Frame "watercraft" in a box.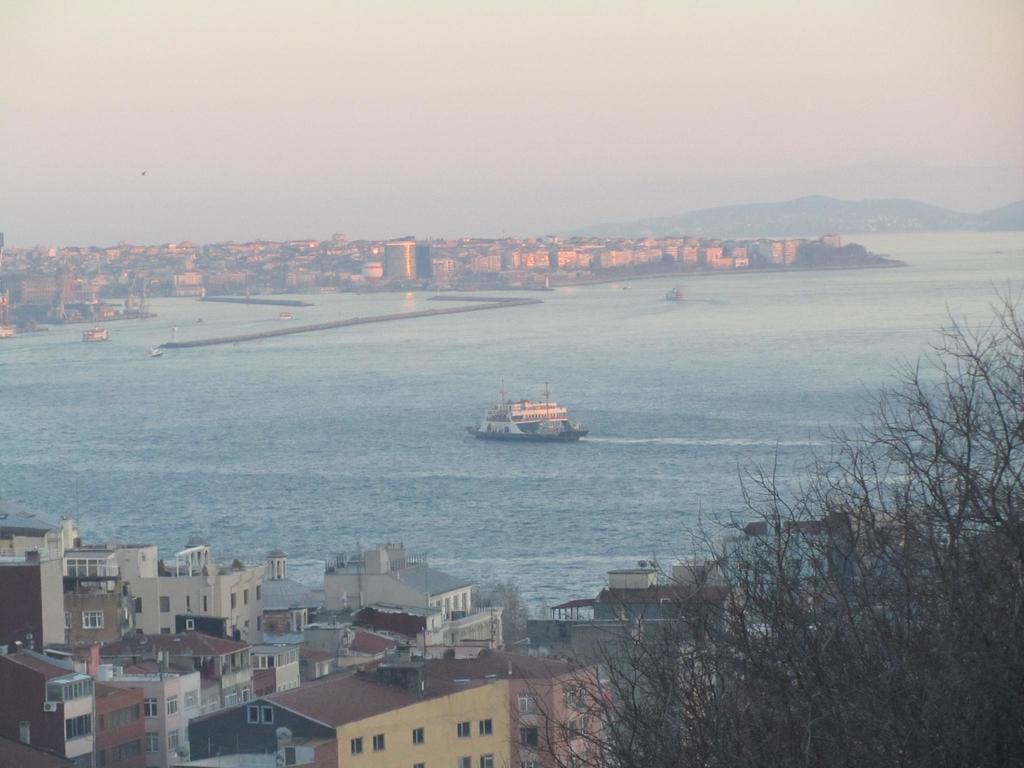
468,378,596,447.
